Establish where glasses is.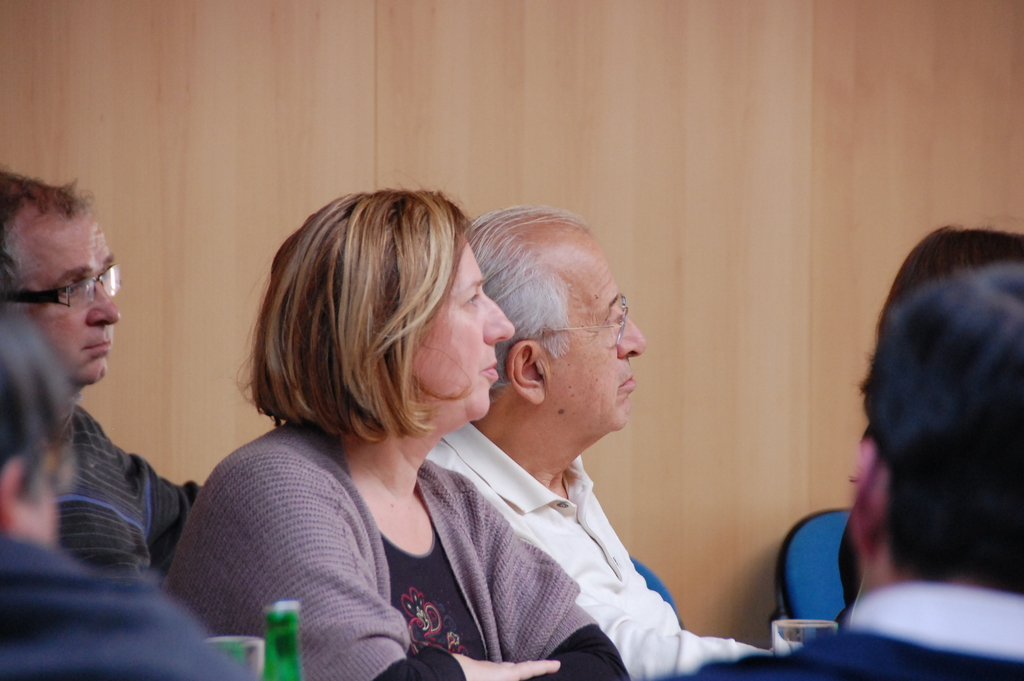
Established at bbox=[530, 293, 632, 345].
